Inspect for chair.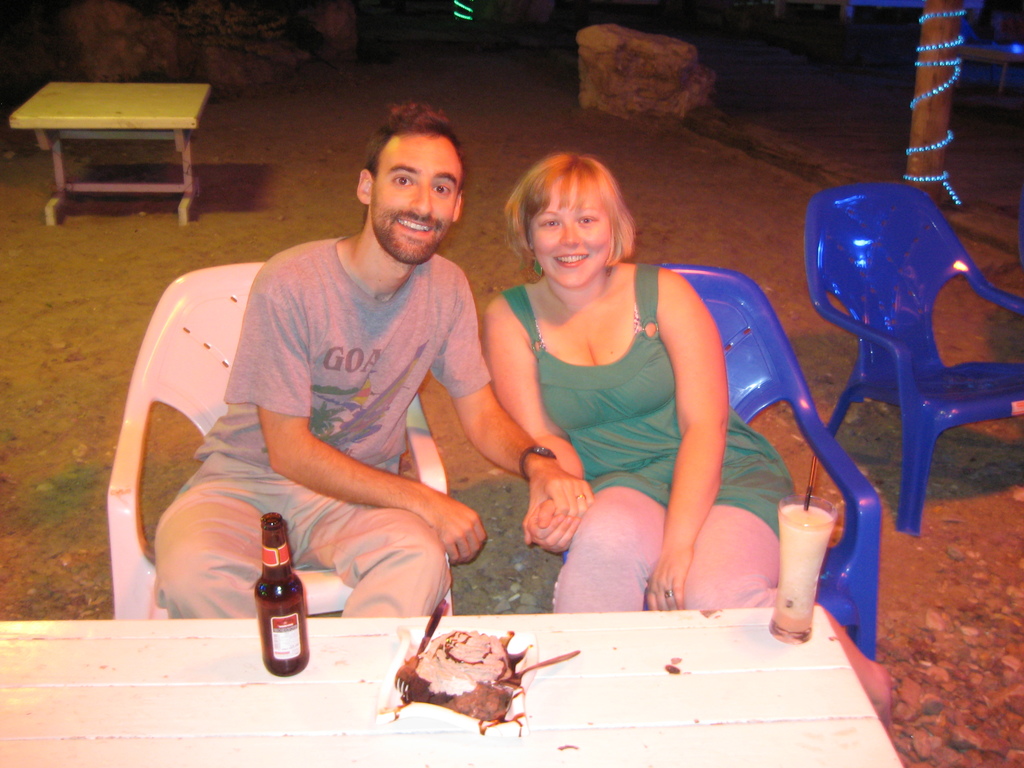
Inspection: pyautogui.locateOnScreen(97, 253, 454, 617).
